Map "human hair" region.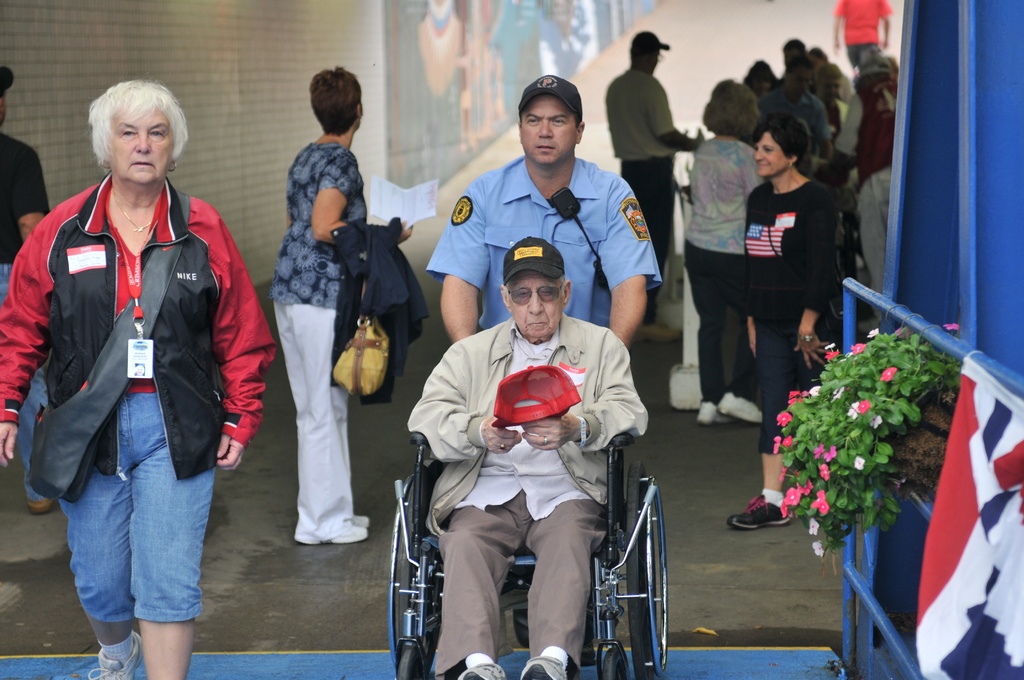
Mapped to l=701, t=81, r=762, b=134.
